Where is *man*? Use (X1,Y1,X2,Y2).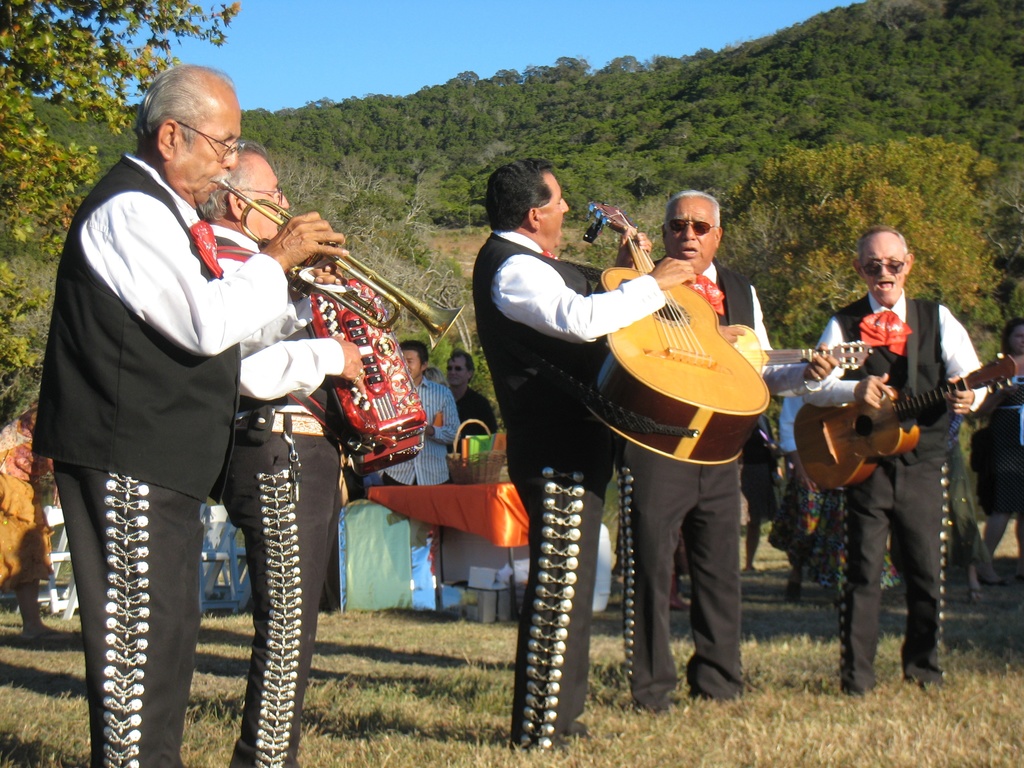
(472,154,700,756).
